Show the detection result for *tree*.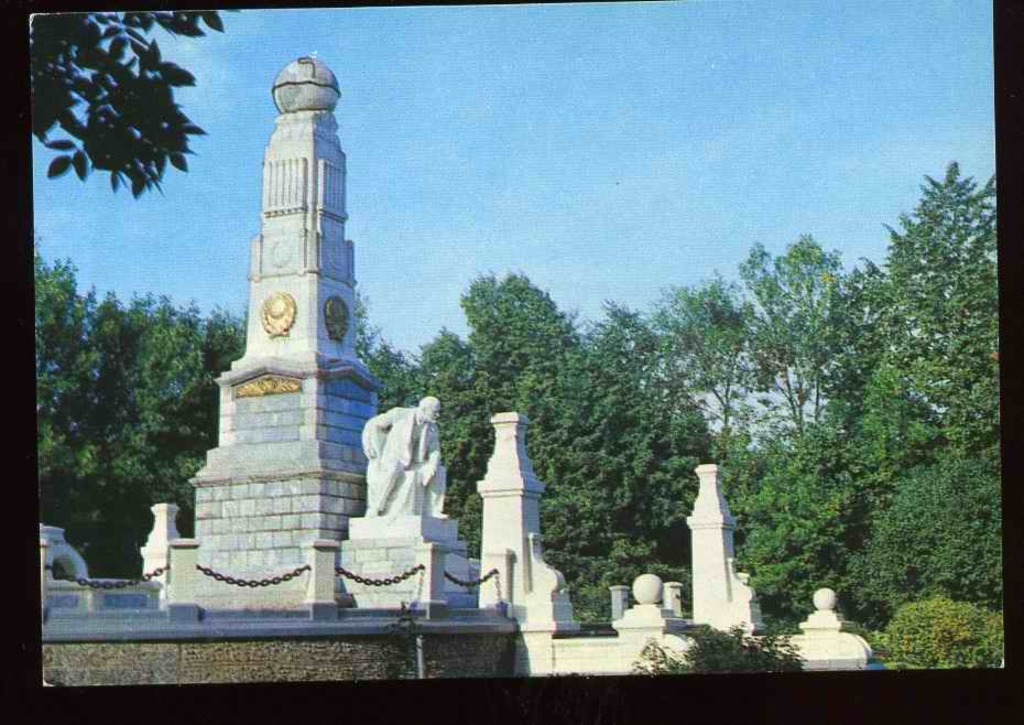
<region>734, 409, 925, 634</region>.
